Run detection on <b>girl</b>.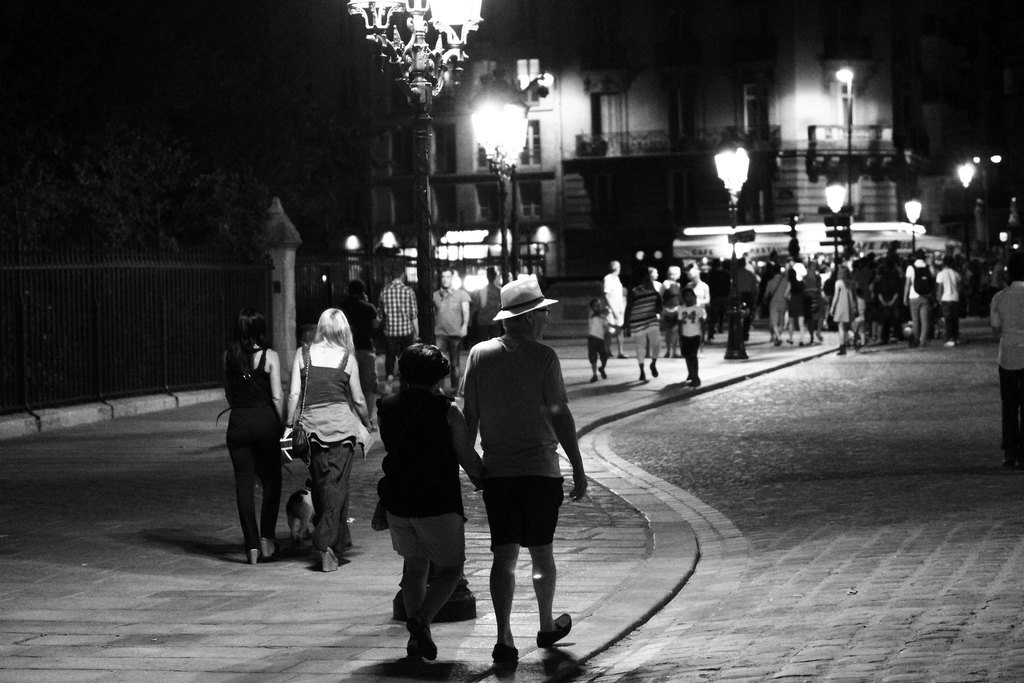
Result: [673, 284, 710, 381].
